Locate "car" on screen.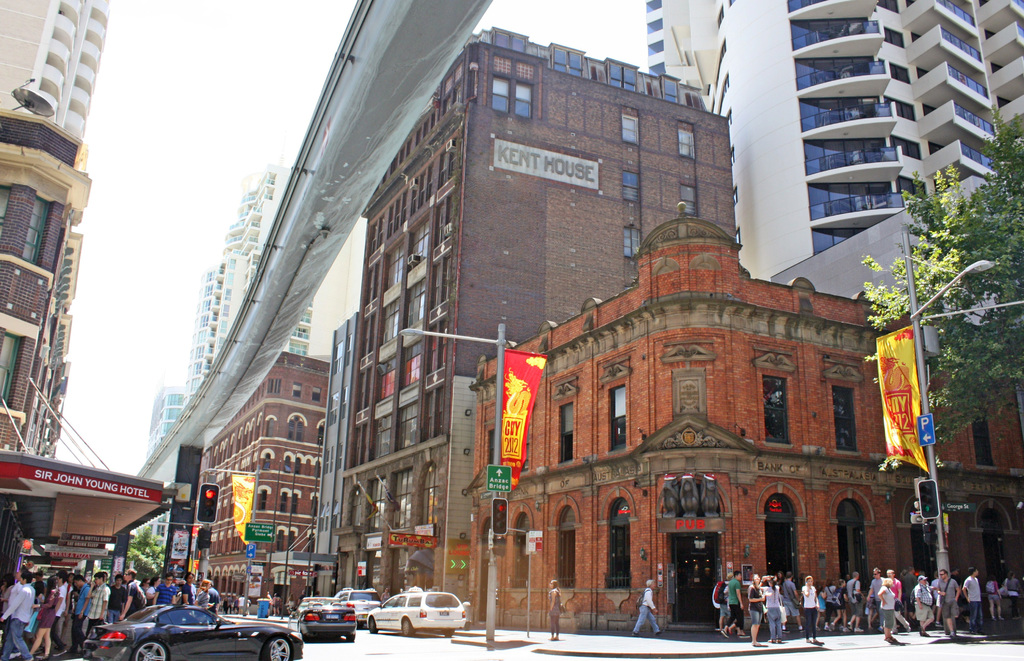
On screen at [left=342, top=589, right=381, bottom=624].
